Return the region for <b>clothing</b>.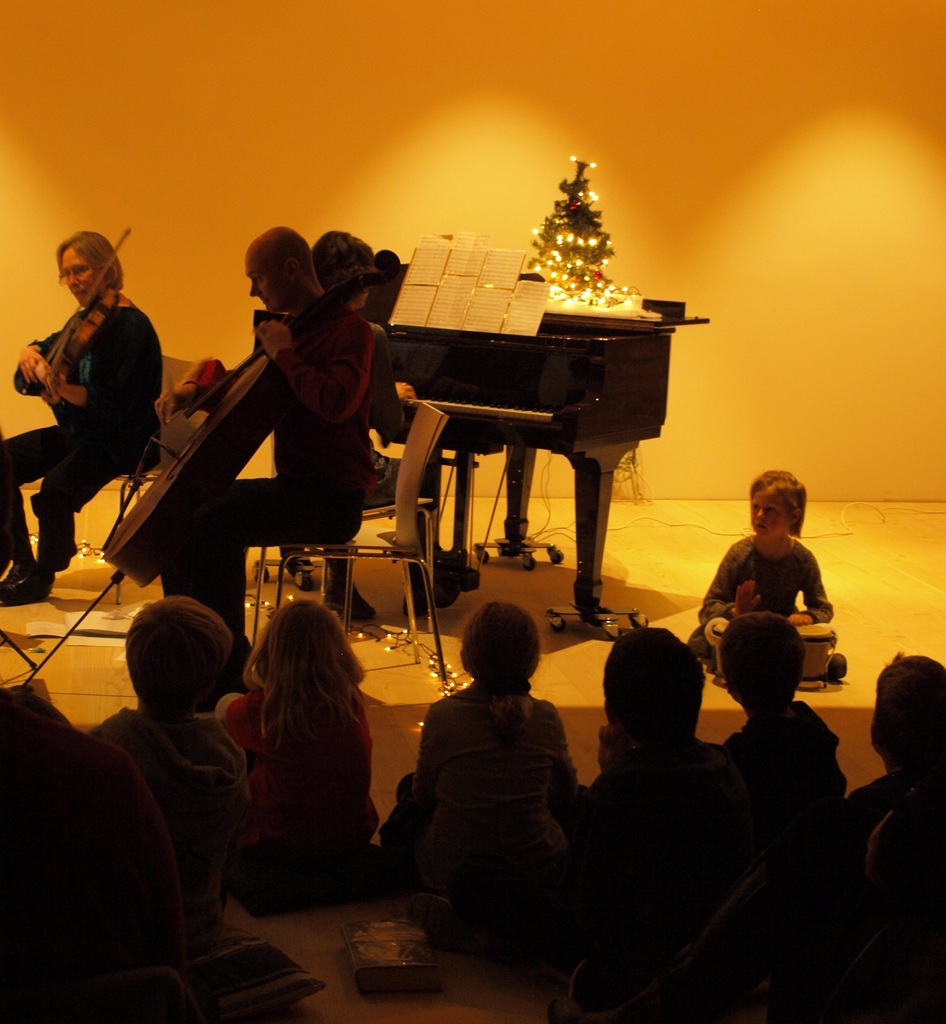
[left=766, top=767, right=945, bottom=1023].
